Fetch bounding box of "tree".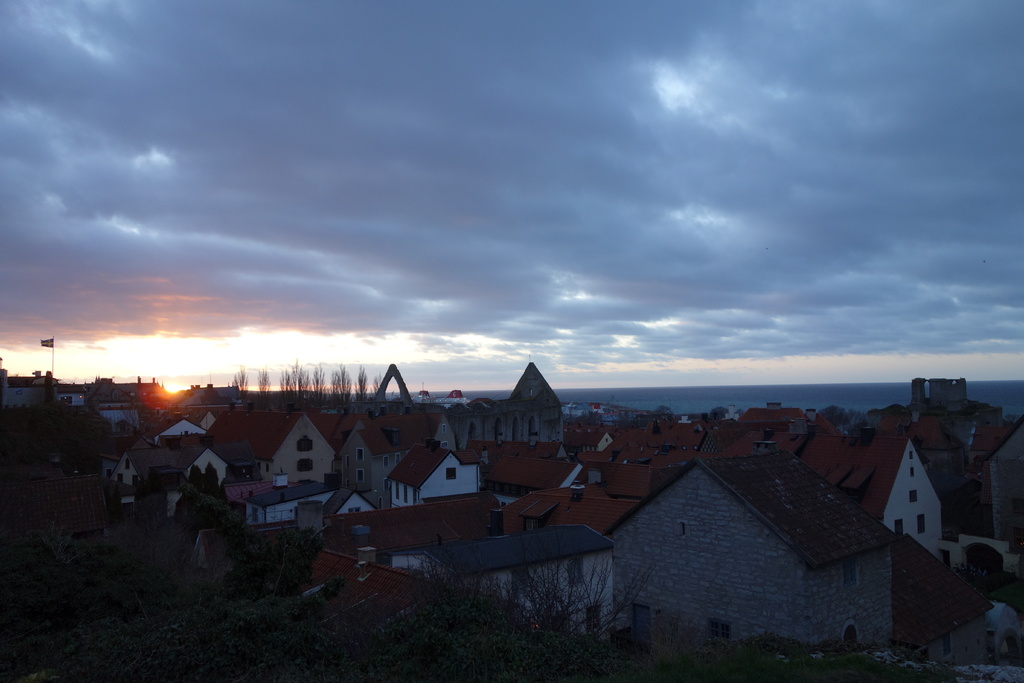
Bbox: crop(257, 367, 271, 399).
